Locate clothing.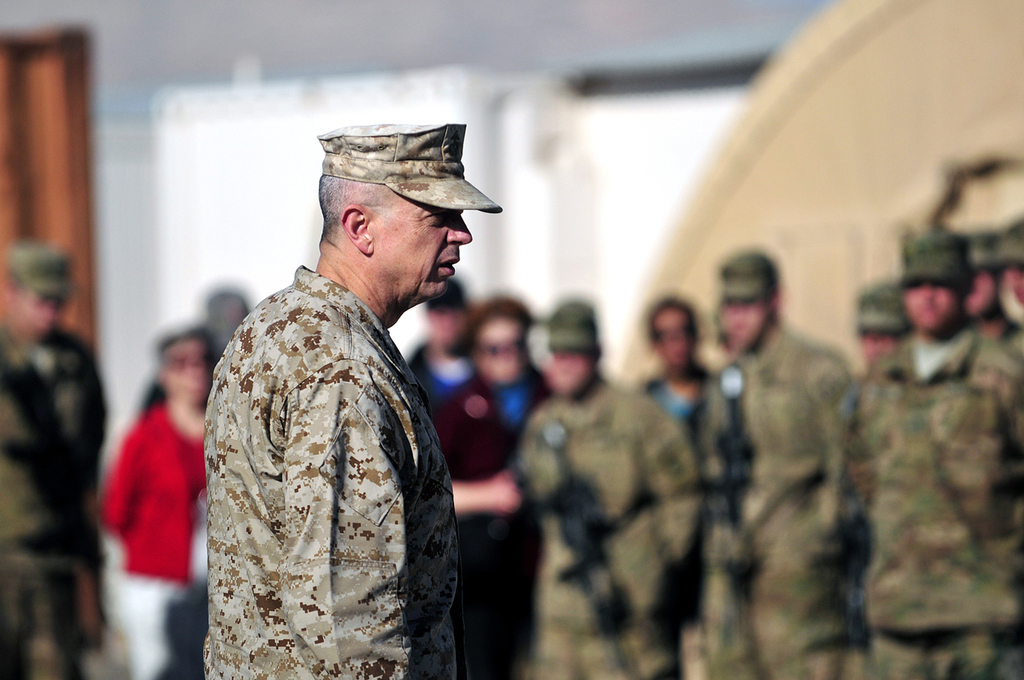
Bounding box: Rect(842, 339, 1023, 677).
